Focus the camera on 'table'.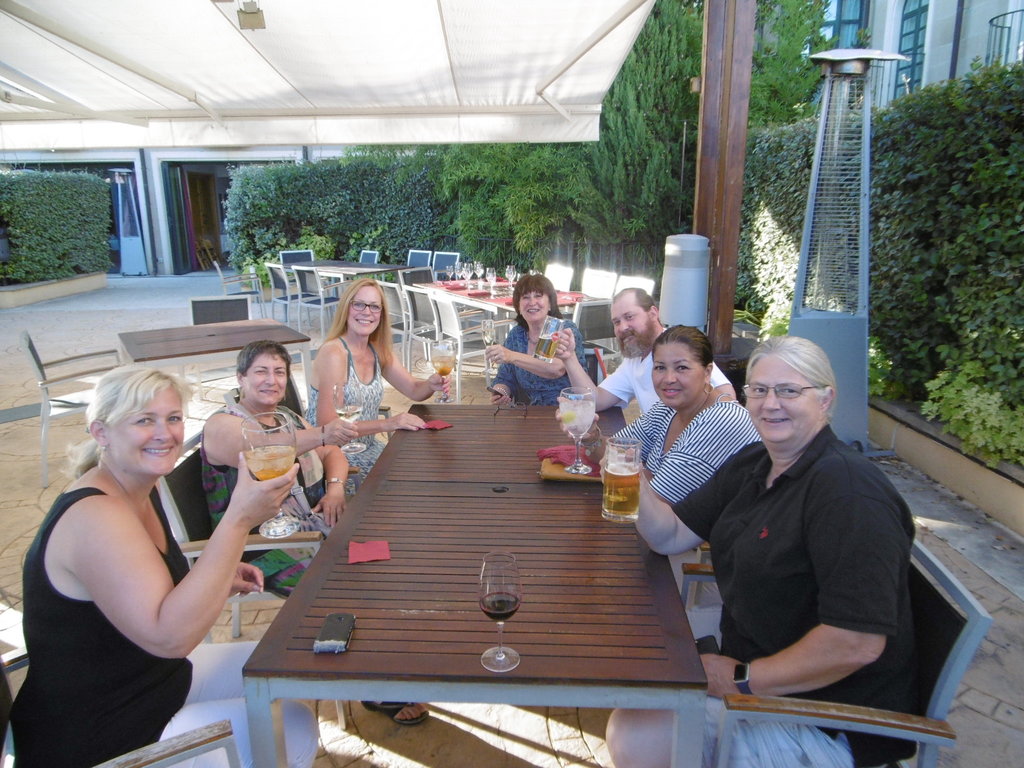
Focus region: [left=194, top=394, right=751, bottom=756].
